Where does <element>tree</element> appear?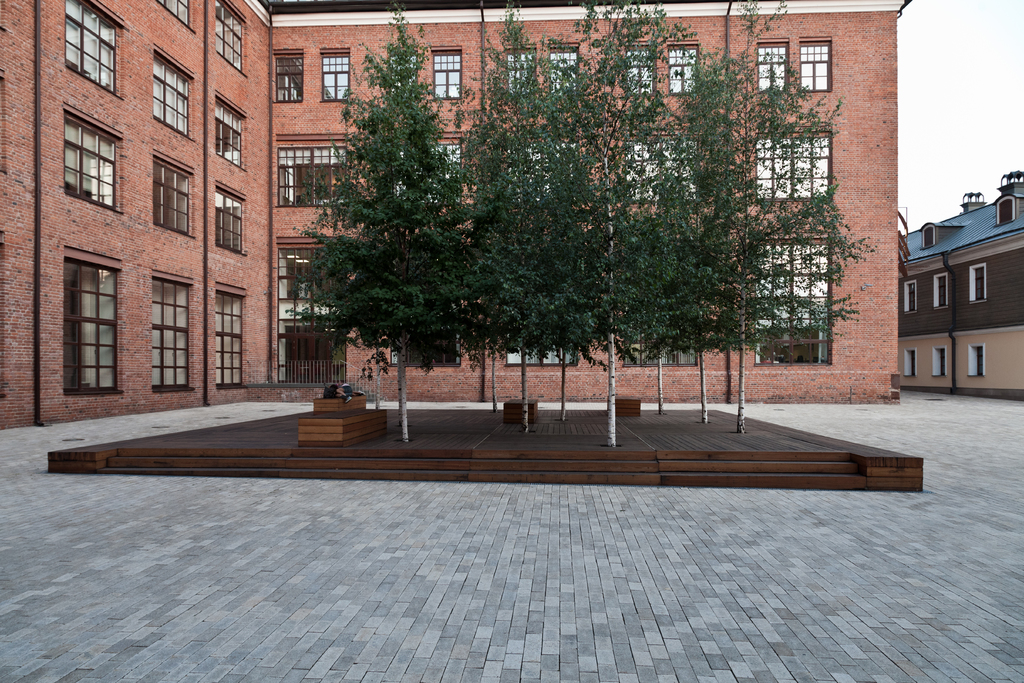
Appears at 458/5/607/450.
